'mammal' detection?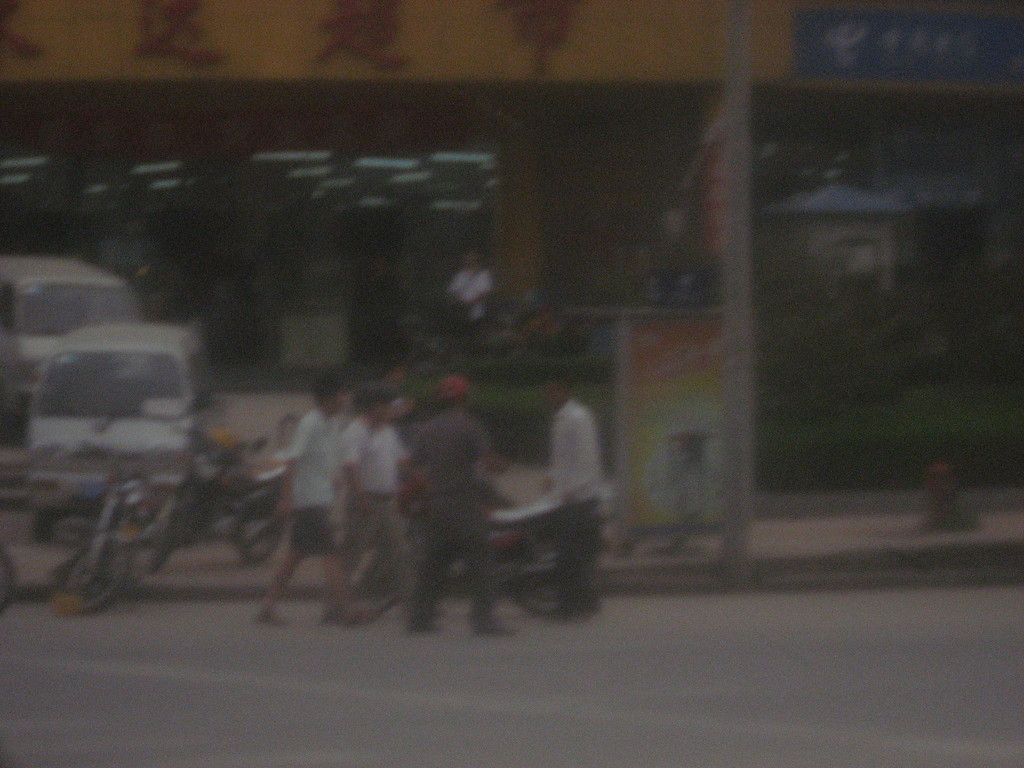
bbox(408, 374, 515, 632)
